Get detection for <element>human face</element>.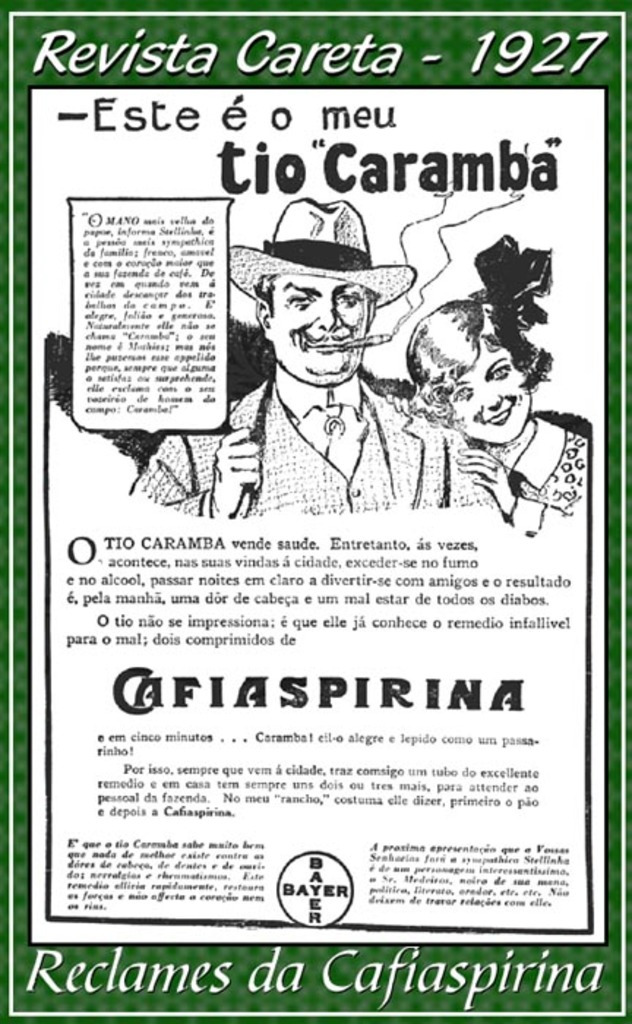
Detection: 449 339 533 440.
